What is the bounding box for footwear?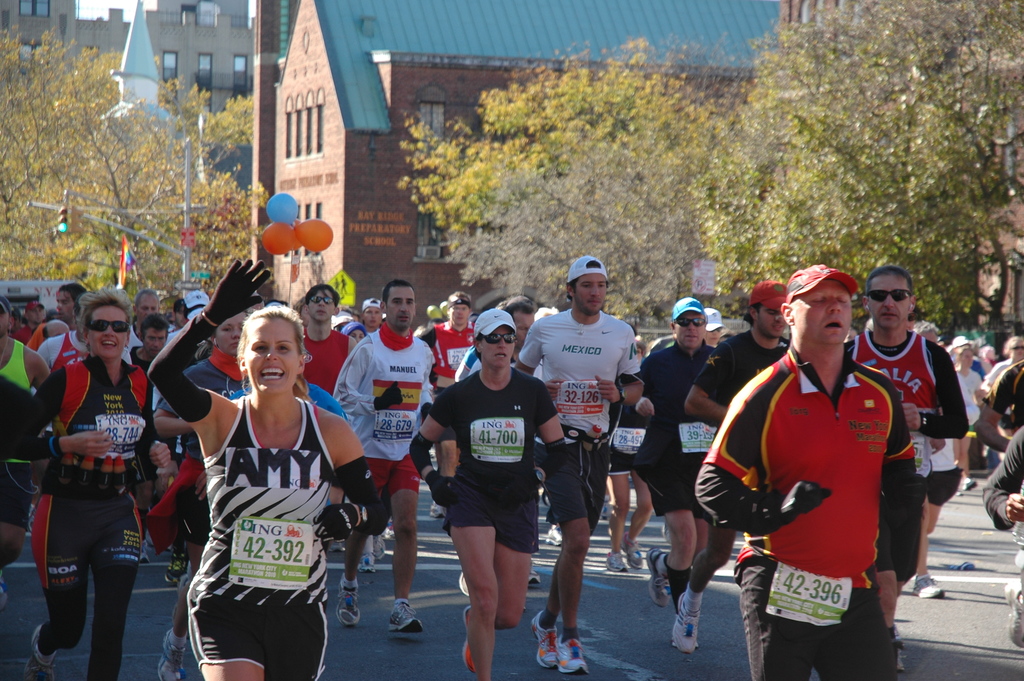
{"left": 25, "top": 629, "right": 57, "bottom": 680}.
